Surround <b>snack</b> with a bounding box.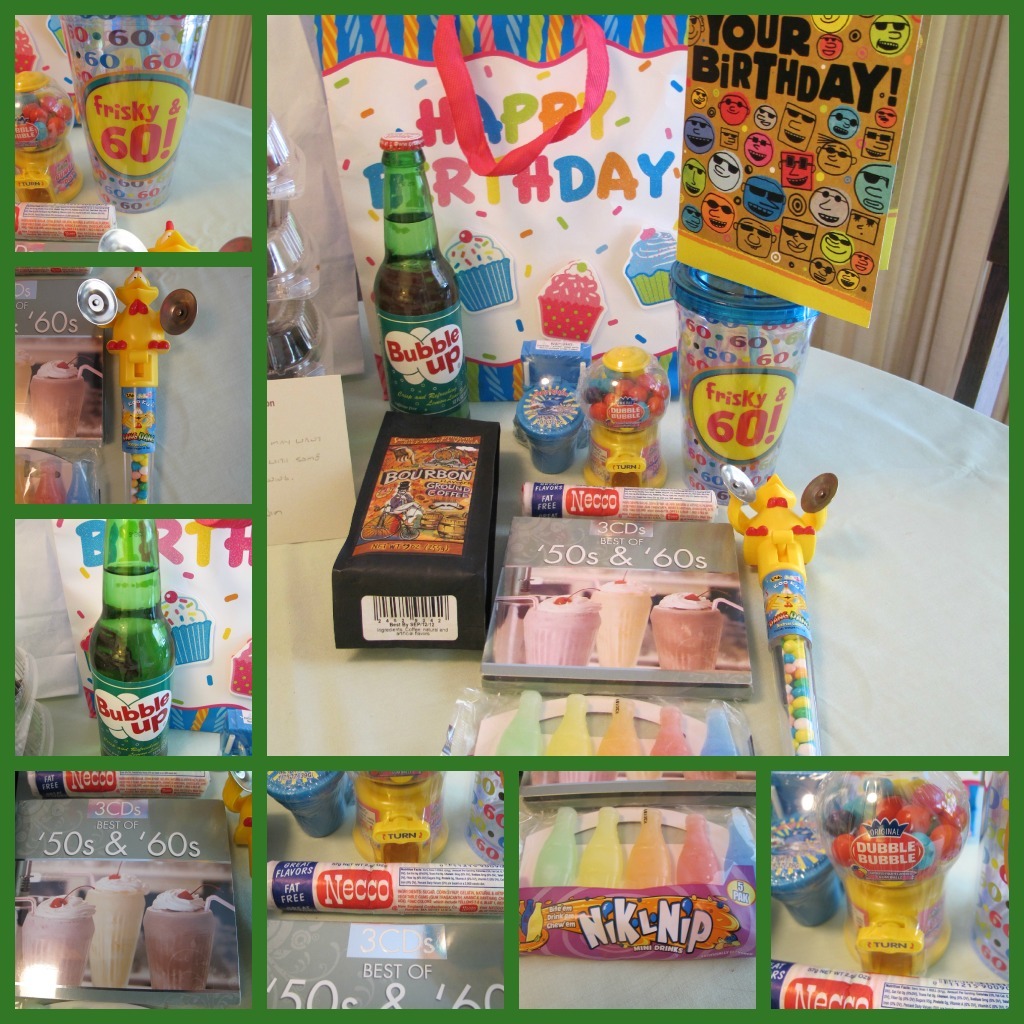
<region>153, 882, 210, 914</region>.
